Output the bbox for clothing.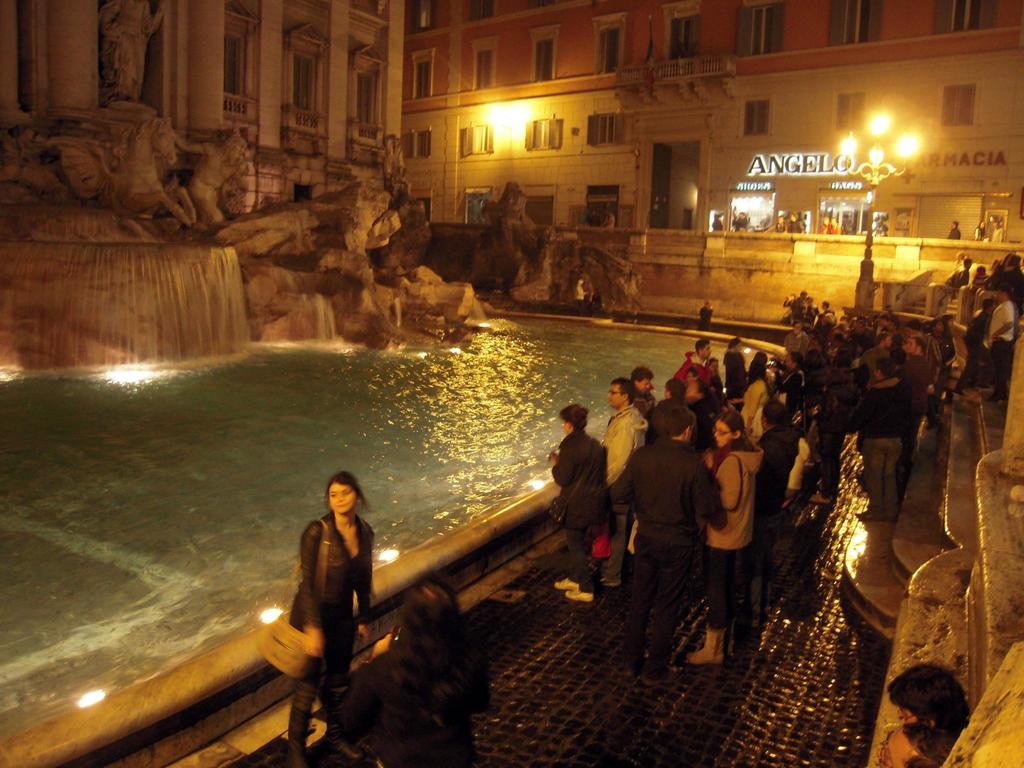
<box>774,367,809,415</box>.
